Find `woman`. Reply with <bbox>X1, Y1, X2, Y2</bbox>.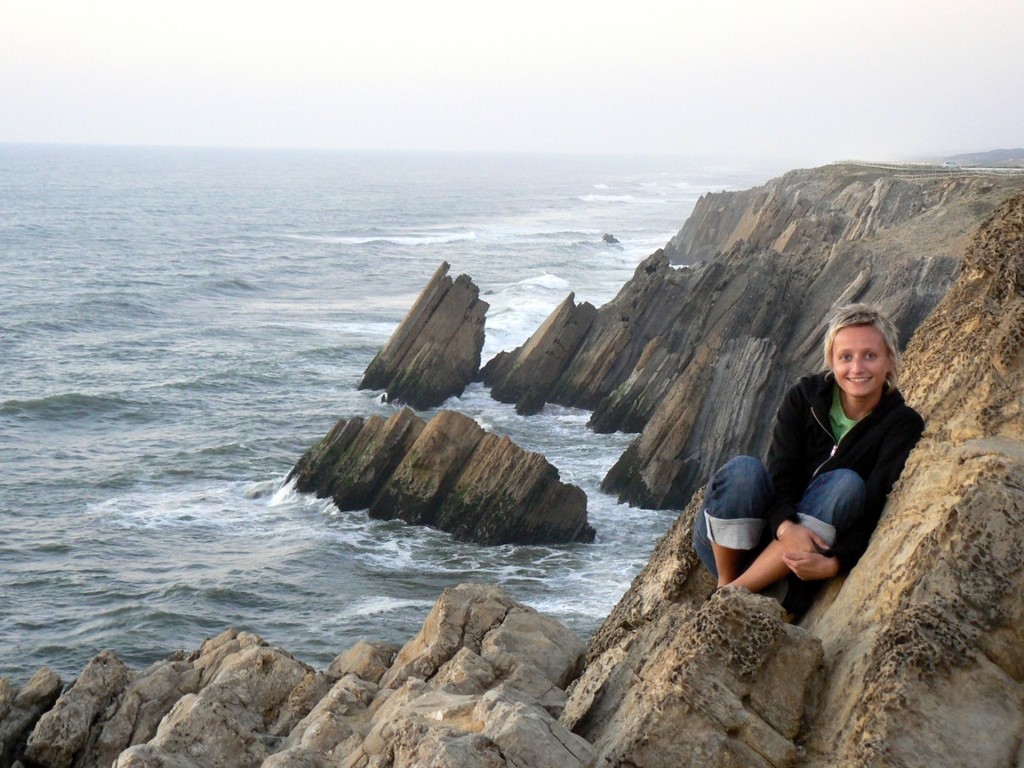
<bbox>762, 310, 930, 618</bbox>.
